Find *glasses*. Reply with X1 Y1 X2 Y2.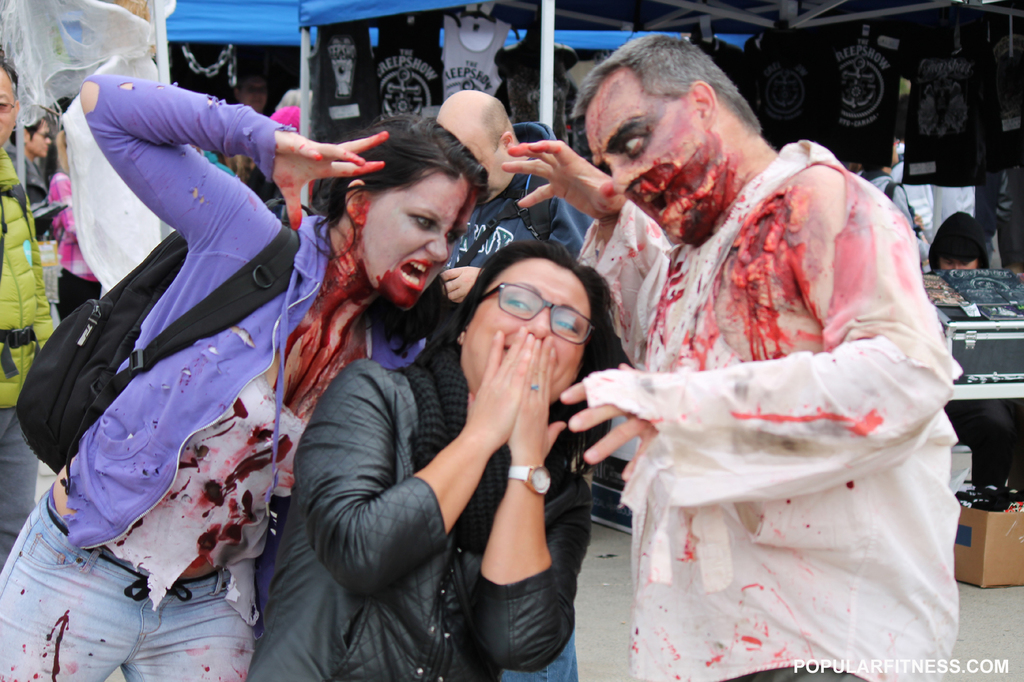
0 93 14 120.
